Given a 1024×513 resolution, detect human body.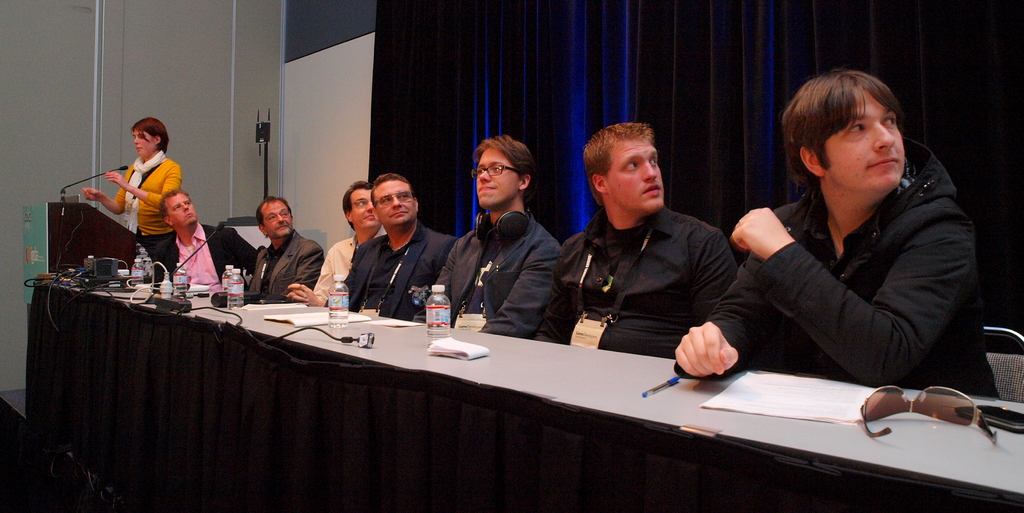
<region>346, 224, 465, 325</region>.
